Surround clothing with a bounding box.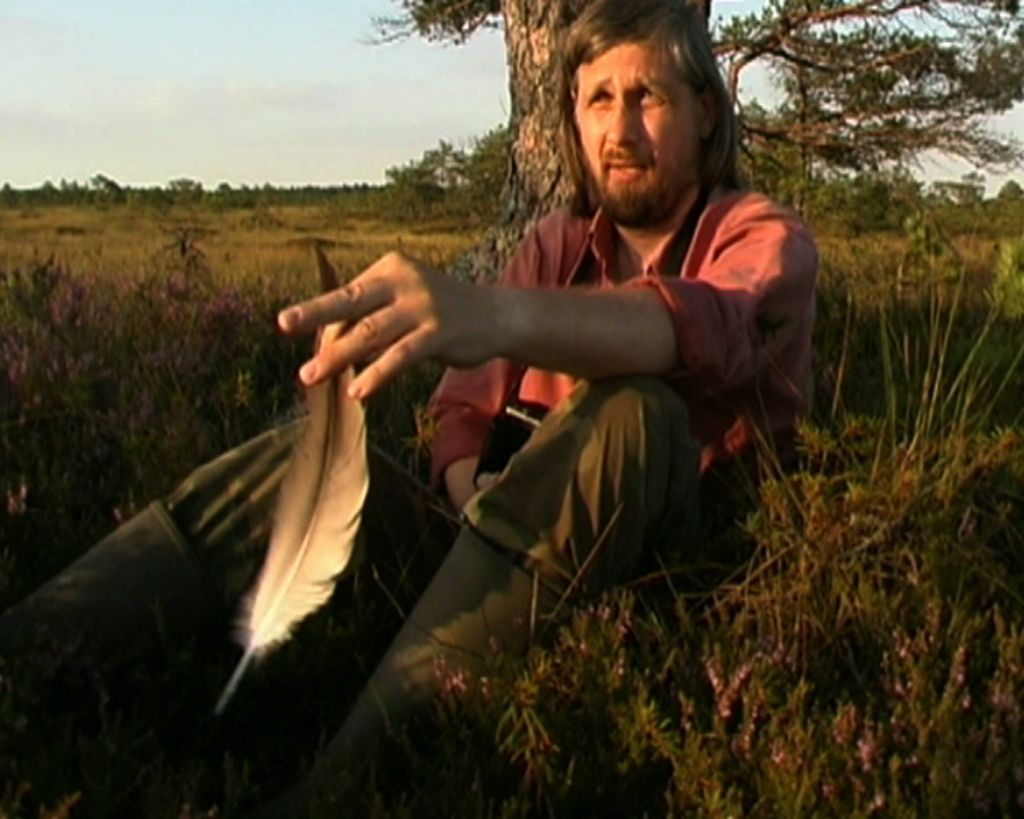
3:173:853:818.
